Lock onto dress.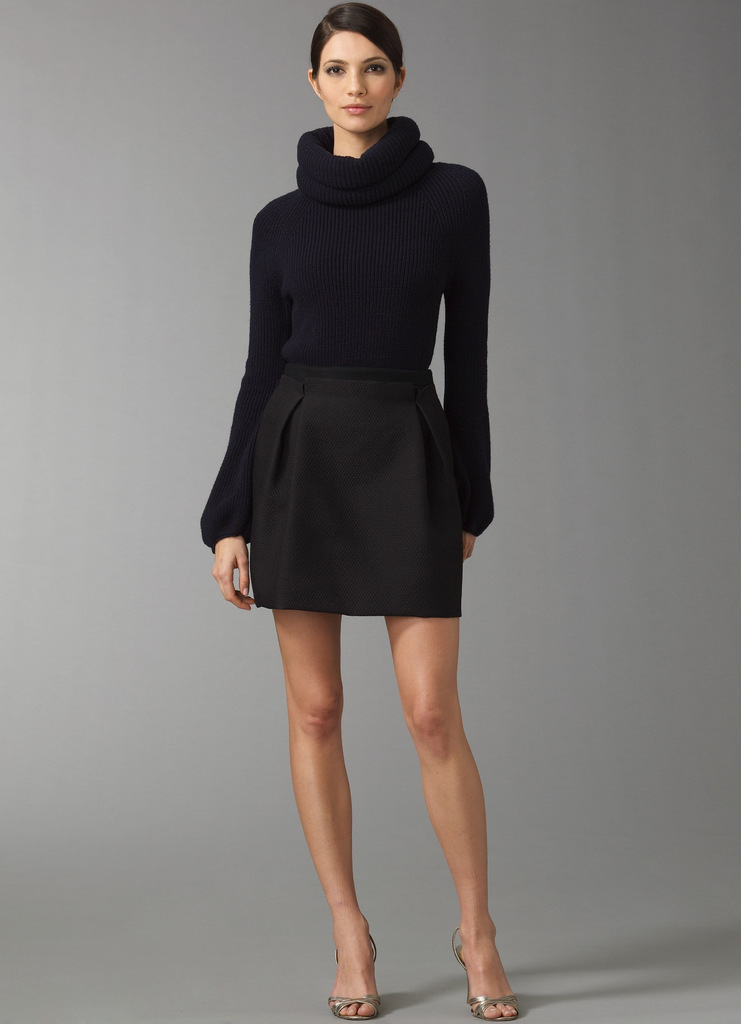
Locked: (198, 116, 499, 619).
